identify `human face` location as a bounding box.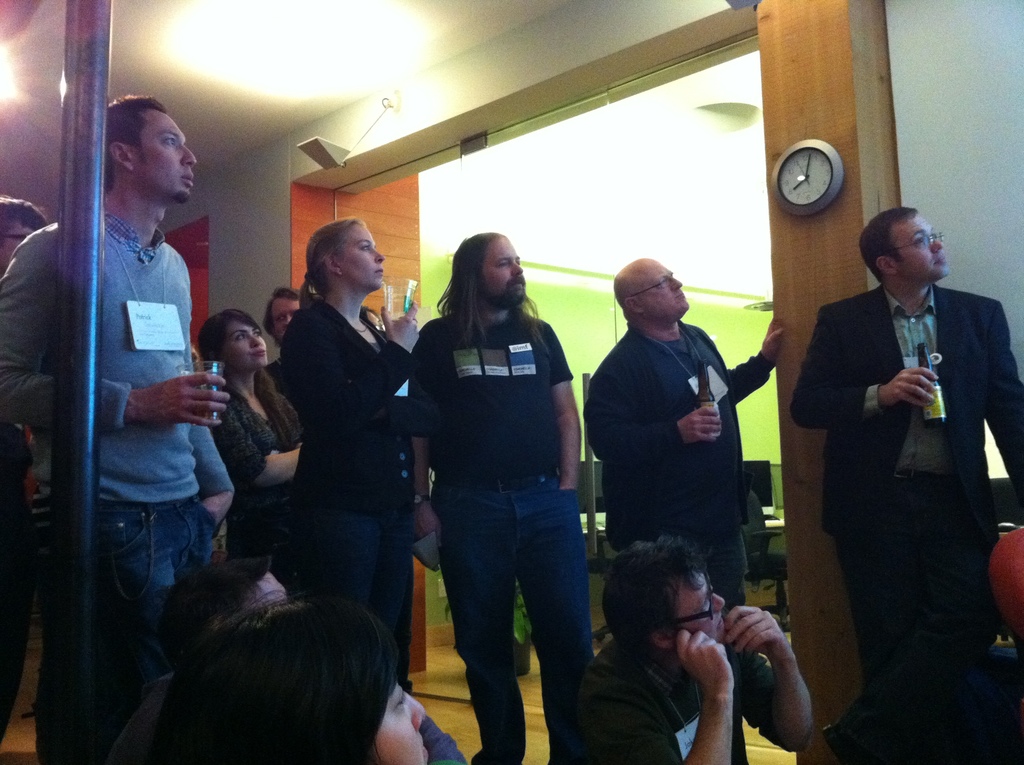
481,234,523,303.
